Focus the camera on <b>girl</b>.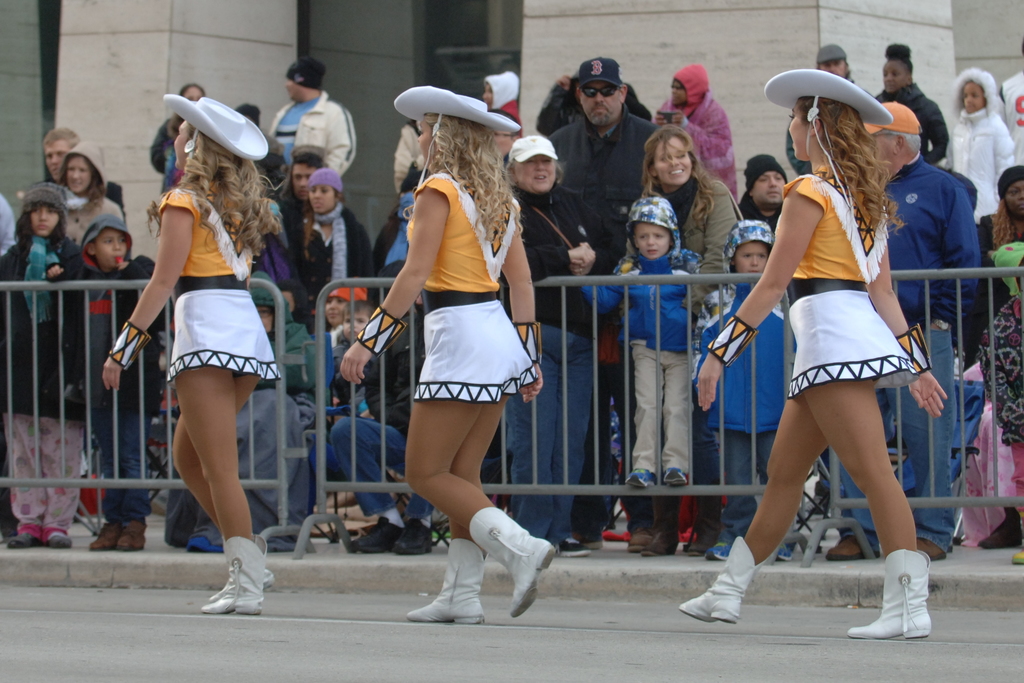
Focus region: {"x1": 95, "y1": 89, "x2": 289, "y2": 614}.
